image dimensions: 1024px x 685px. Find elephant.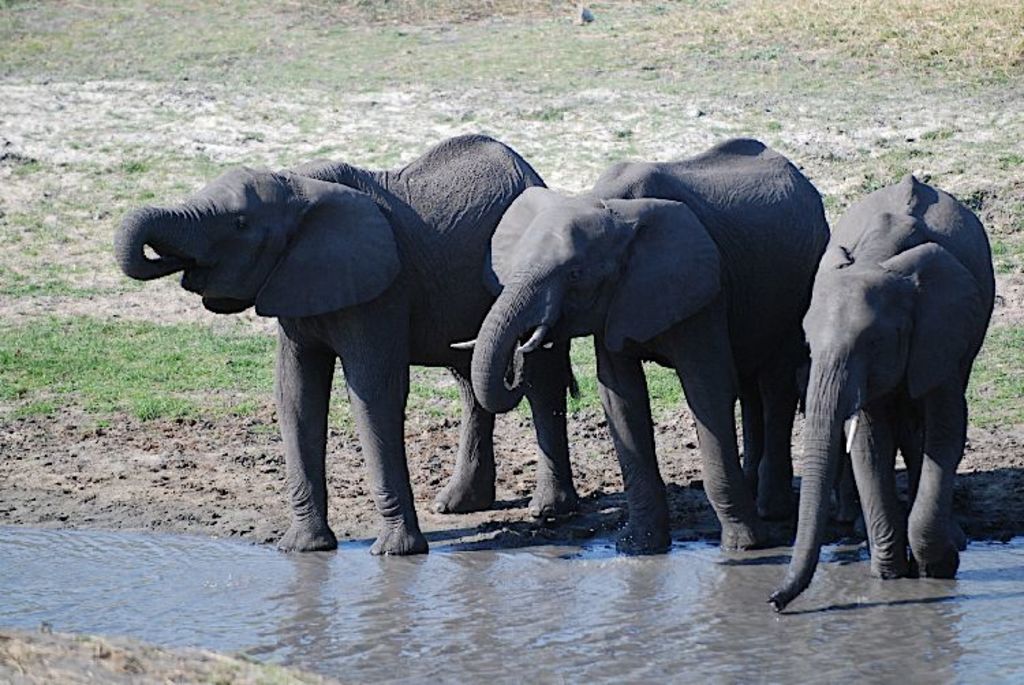
select_region(478, 134, 840, 562).
